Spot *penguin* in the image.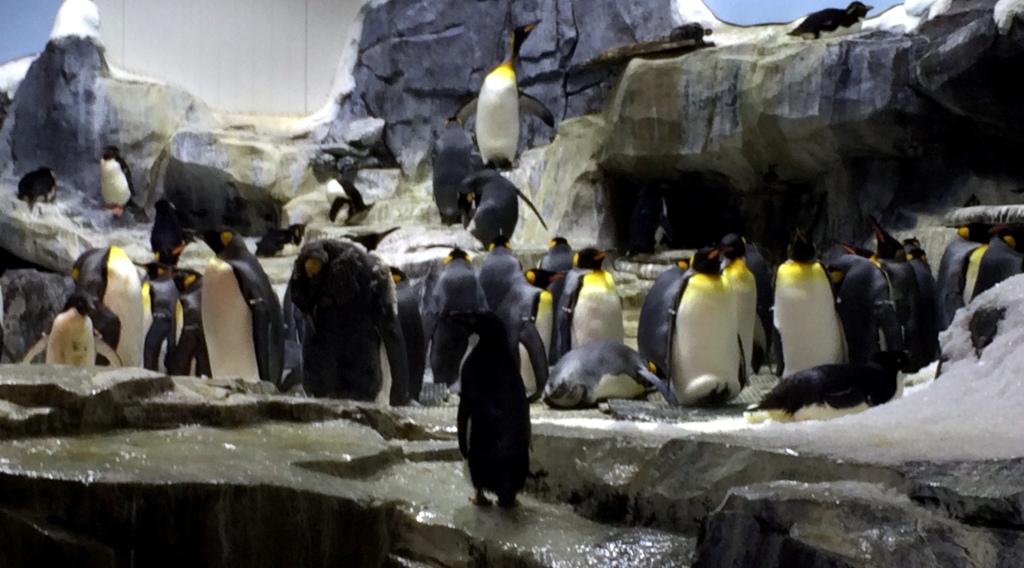
*penguin* found at box=[762, 226, 849, 394].
